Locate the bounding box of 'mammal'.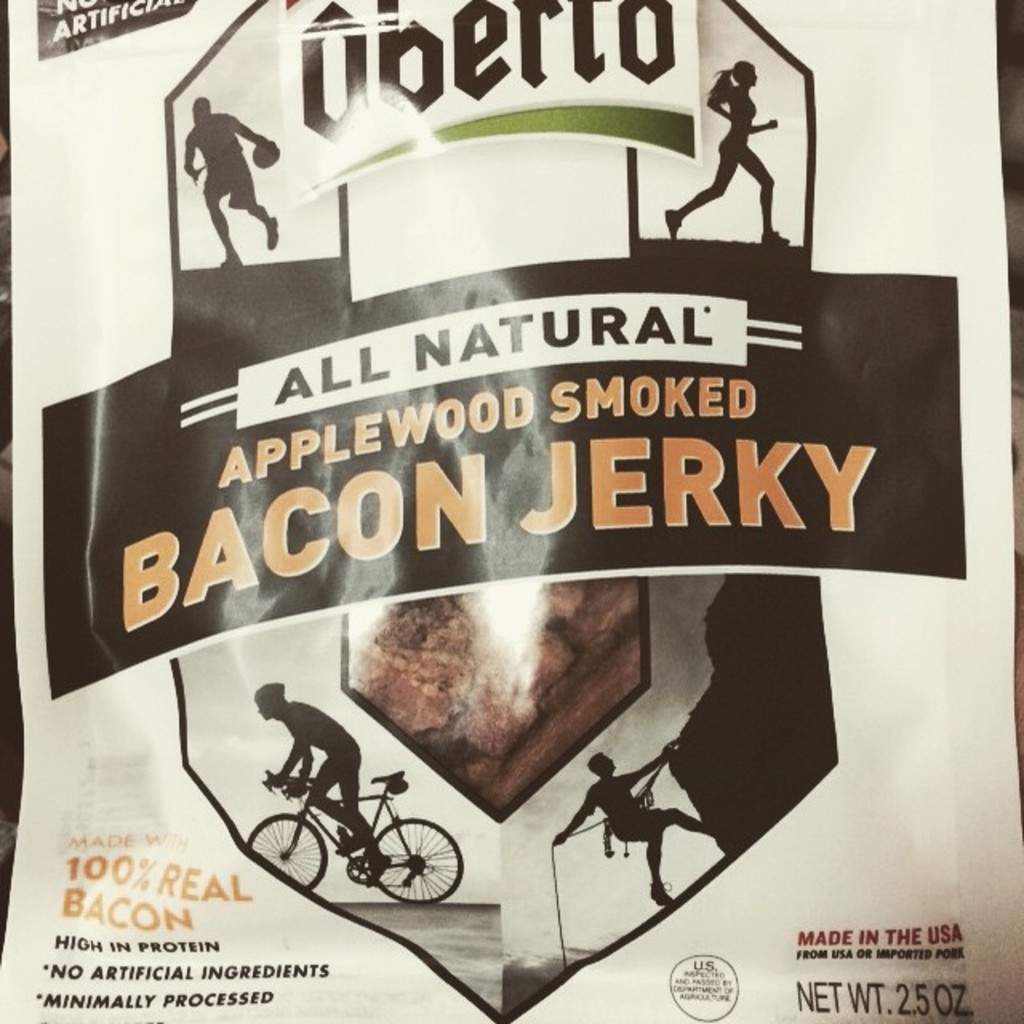
Bounding box: x1=171, y1=88, x2=269, y2=270.
